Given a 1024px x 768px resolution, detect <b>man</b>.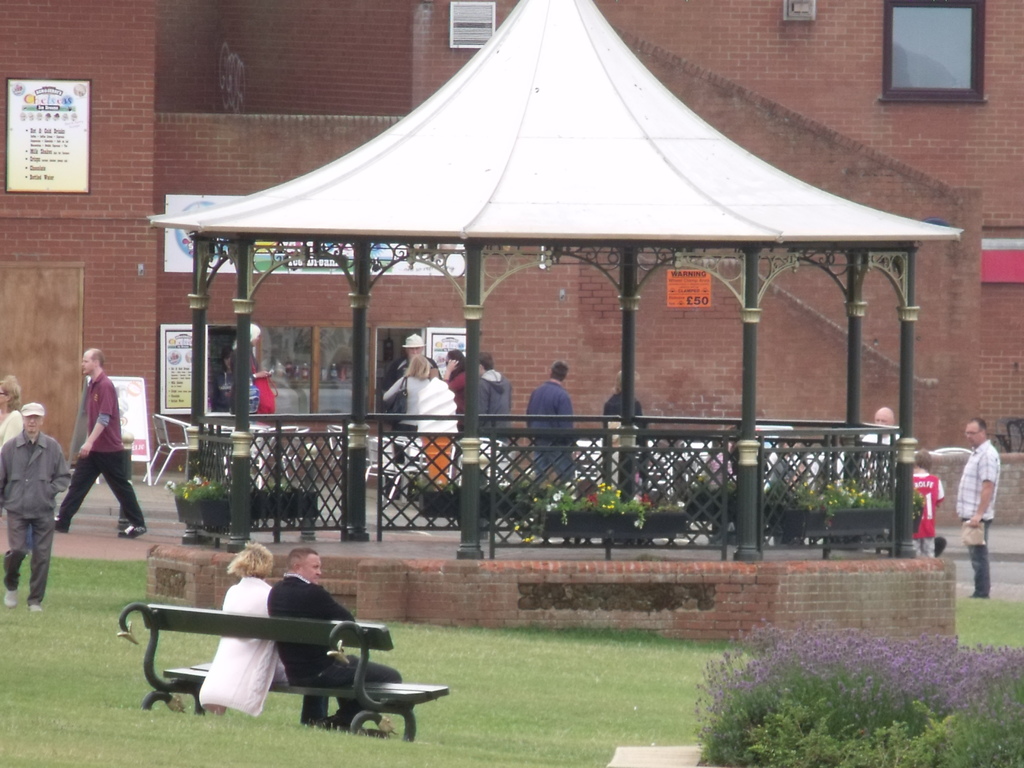
bbox(861, 405, 901, 447).
